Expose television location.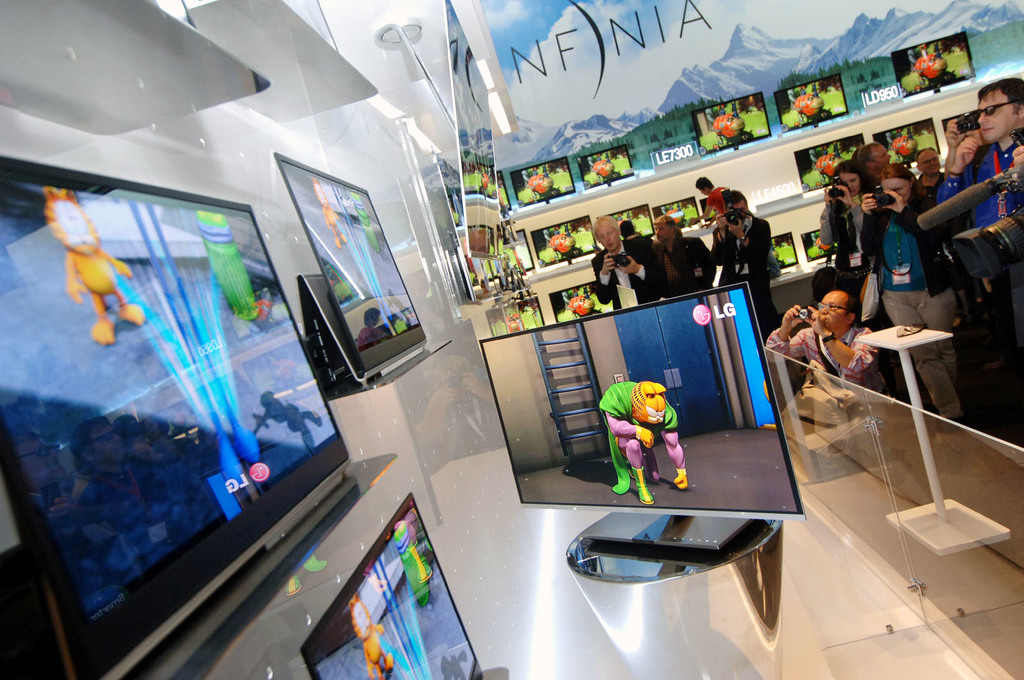
Exposed at 550, 272, 623, 324.
